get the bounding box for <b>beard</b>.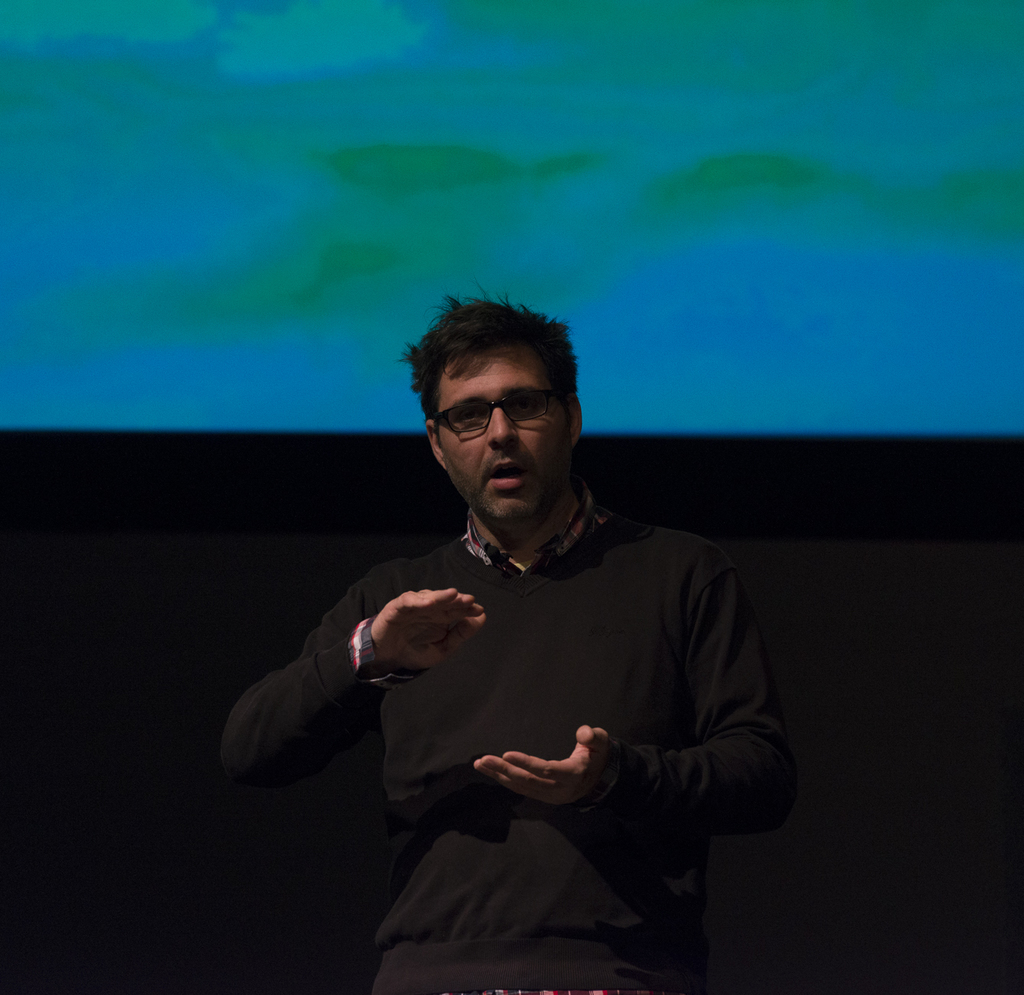
left=441, top=432, right=574, bottom=523.
